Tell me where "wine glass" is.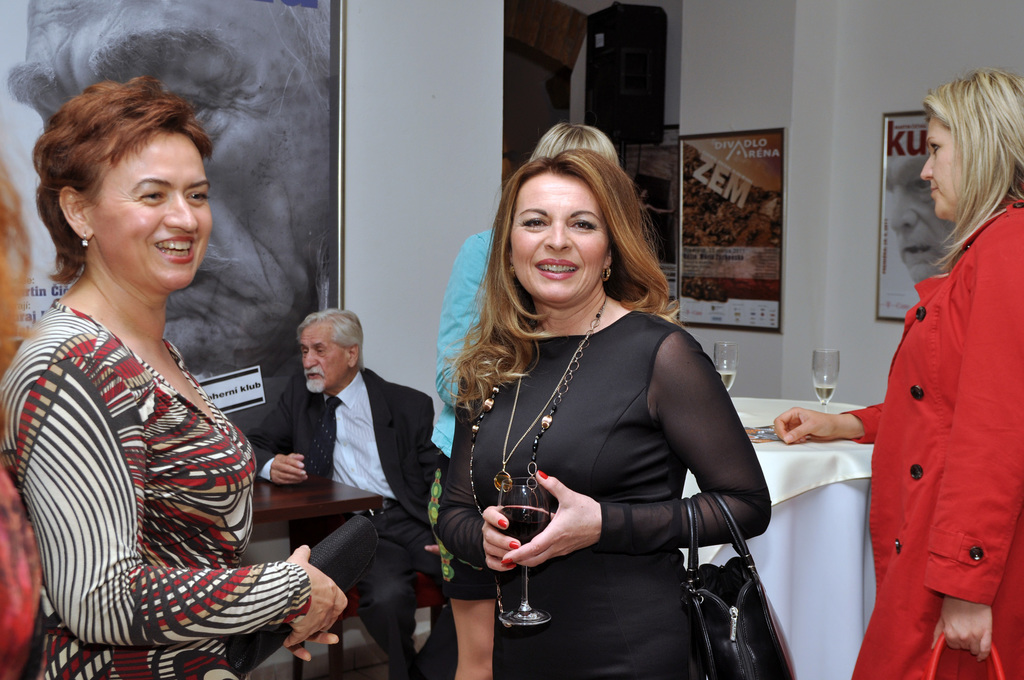
"wine glass" is at [495, 477, 551, 626].
